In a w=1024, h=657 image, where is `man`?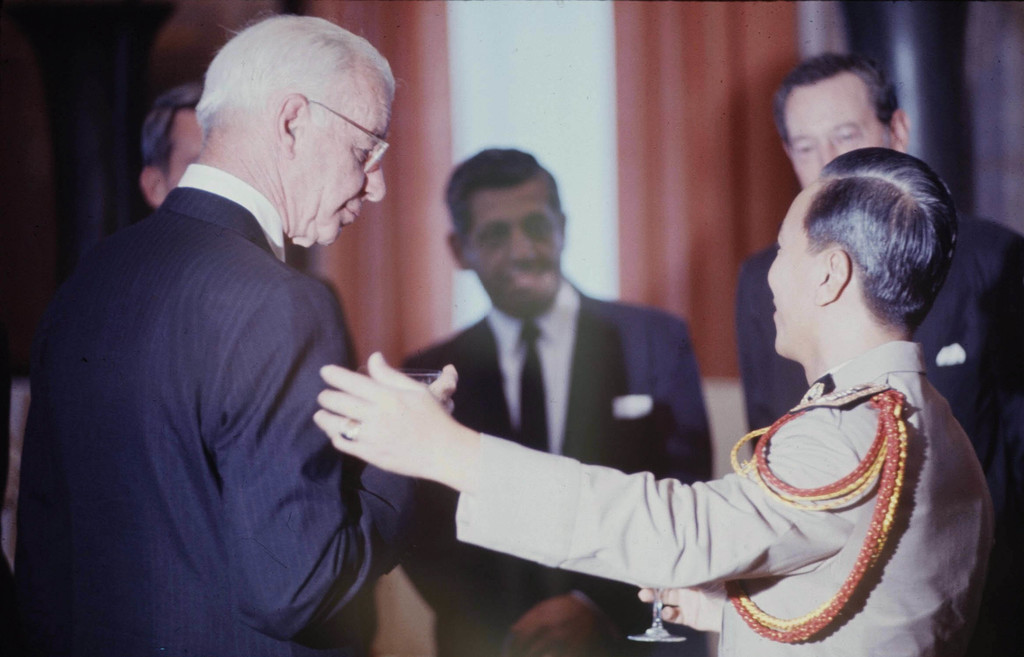
bbox=[311, 143, 997, 656].
